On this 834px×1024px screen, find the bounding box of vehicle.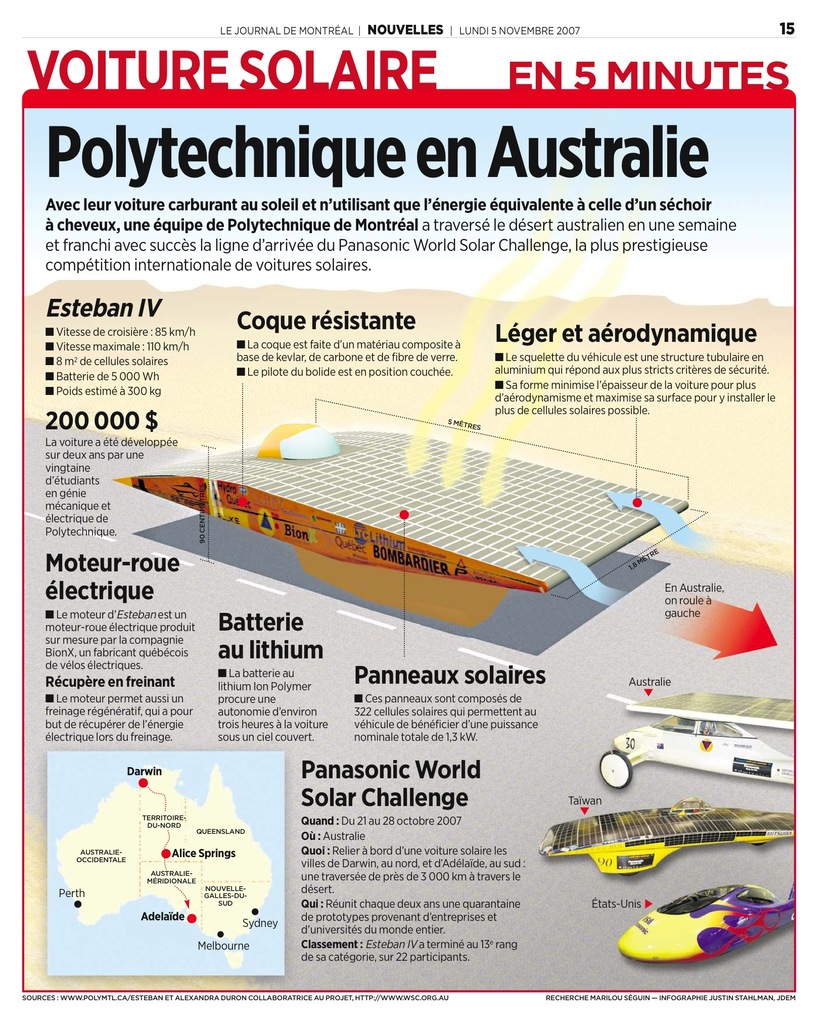
Bounding box: region(540, 793, 799, 875).
